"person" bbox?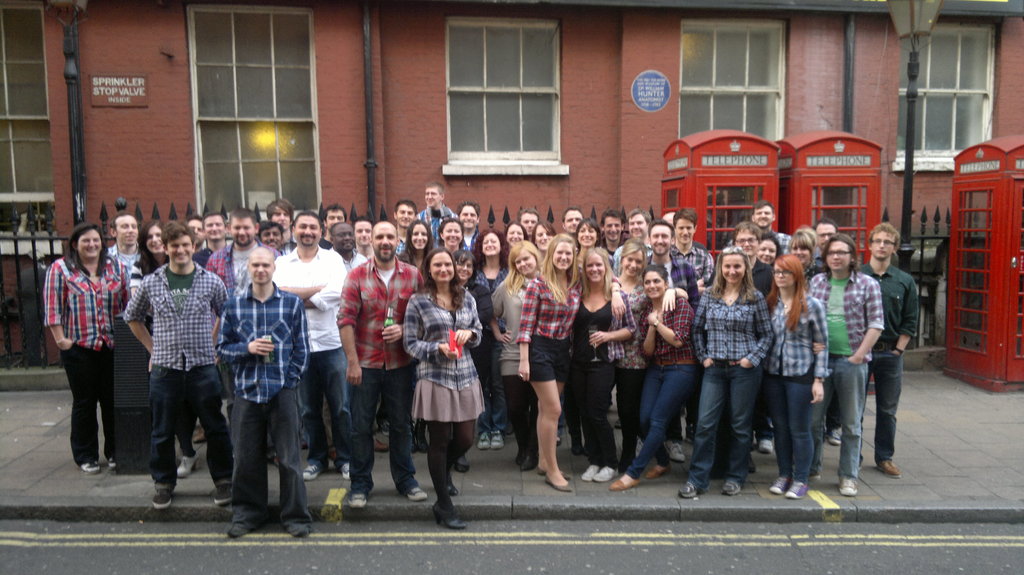
select_region(317, 203, 351, 247)
